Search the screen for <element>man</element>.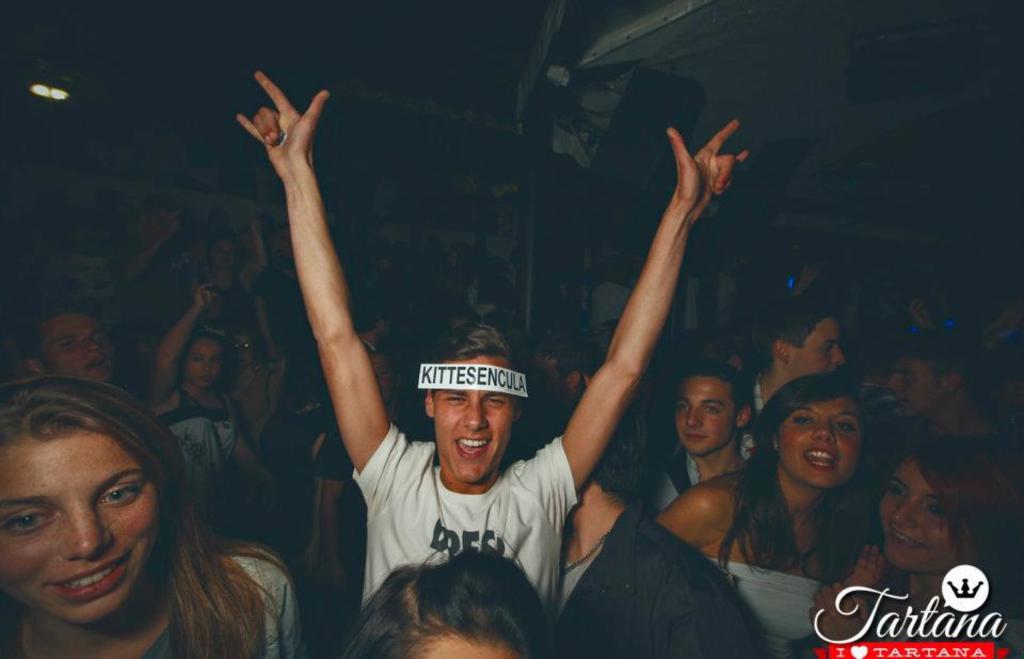
Found at locate(646, 359, 747, 521).
